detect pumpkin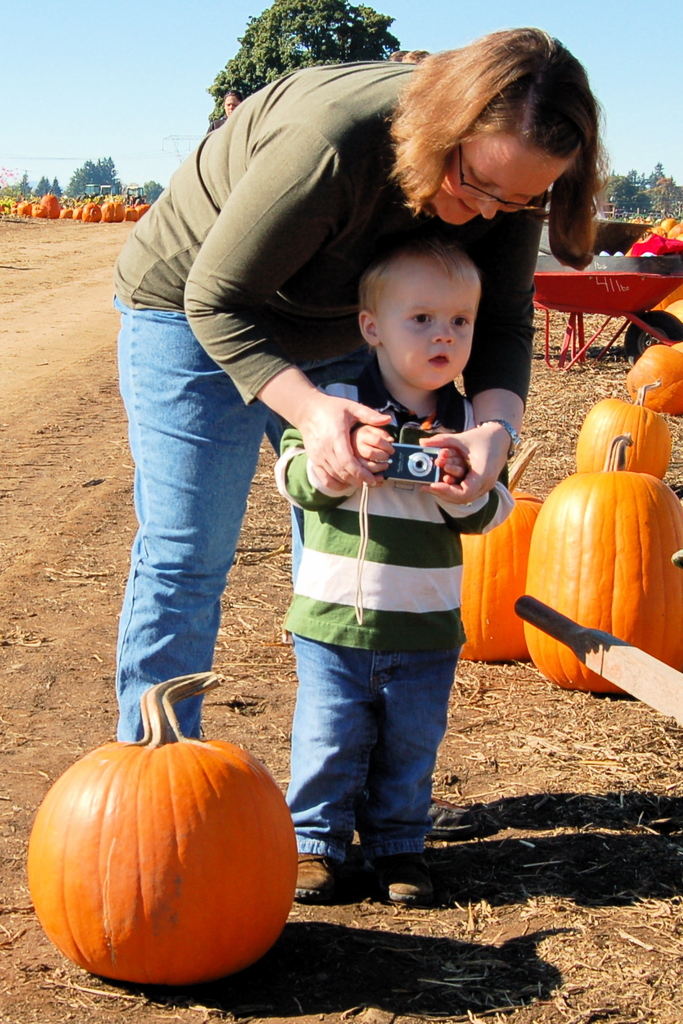
576 381 676 482
